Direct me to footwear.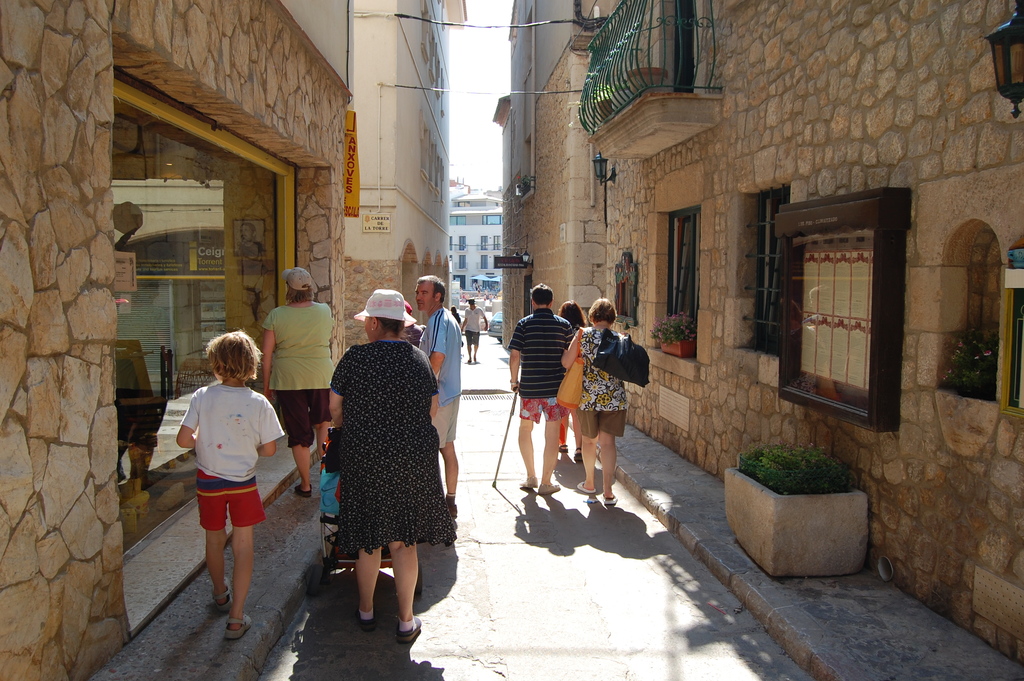
Direction: rect(296, 484, 310, 496).
